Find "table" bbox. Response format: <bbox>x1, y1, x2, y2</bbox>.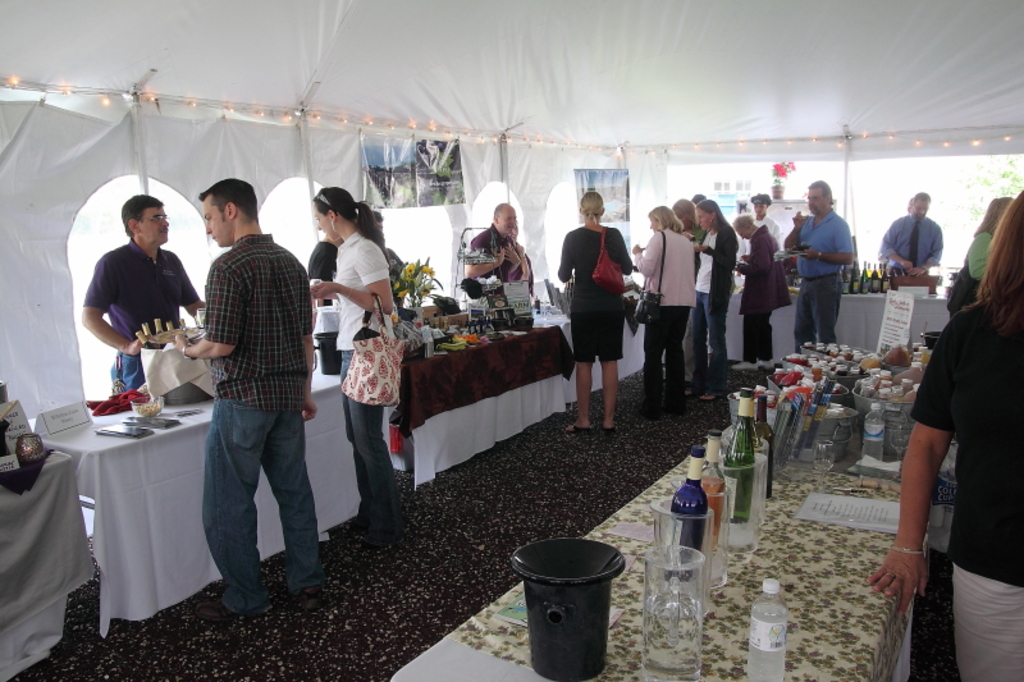
<bbox>401, 322, 576, 488</bbox>.
